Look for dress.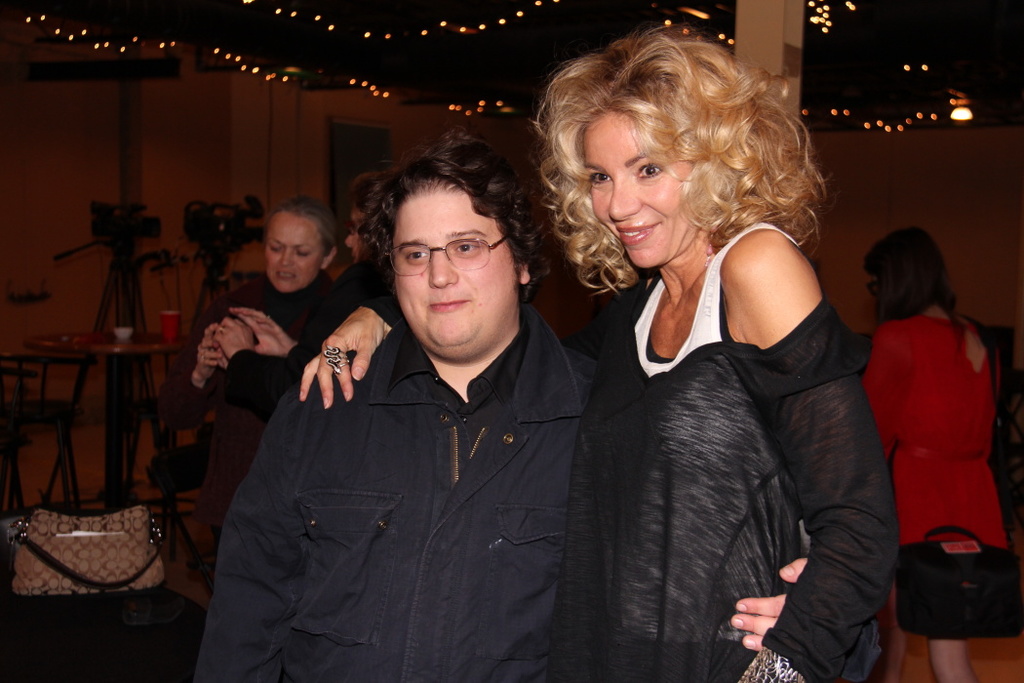
Found: bbox(865, 313, 1011, 548).
